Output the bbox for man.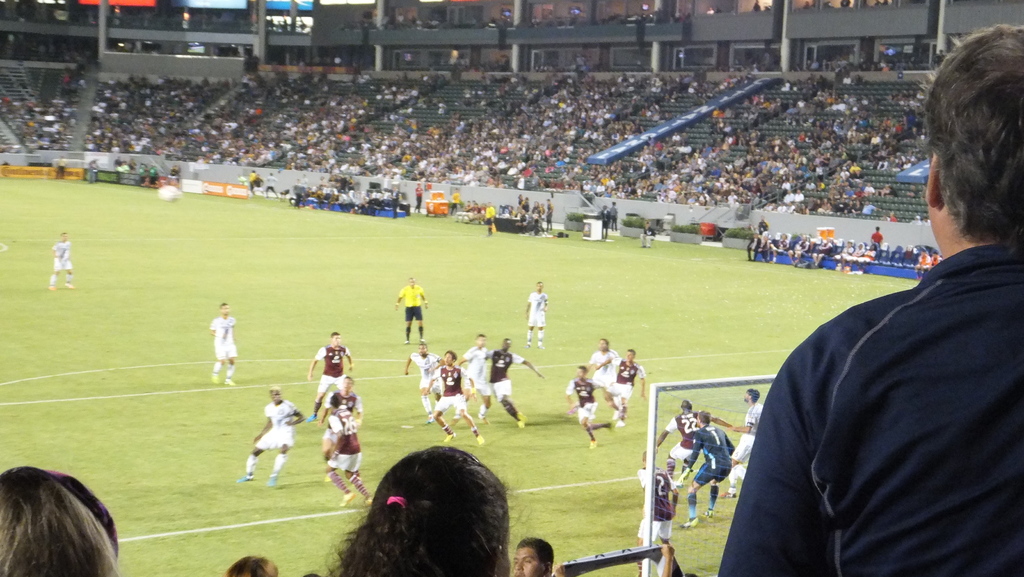
detection(394, 273, 429, 346).
